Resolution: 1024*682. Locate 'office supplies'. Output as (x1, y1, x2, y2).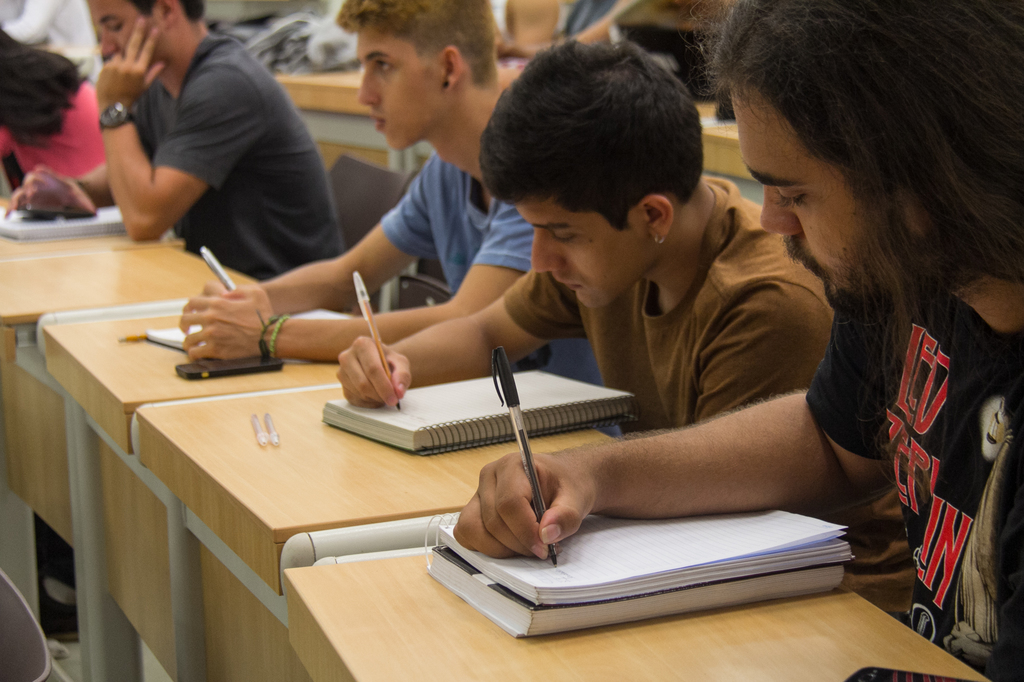
(0, 336, 318, 681).
